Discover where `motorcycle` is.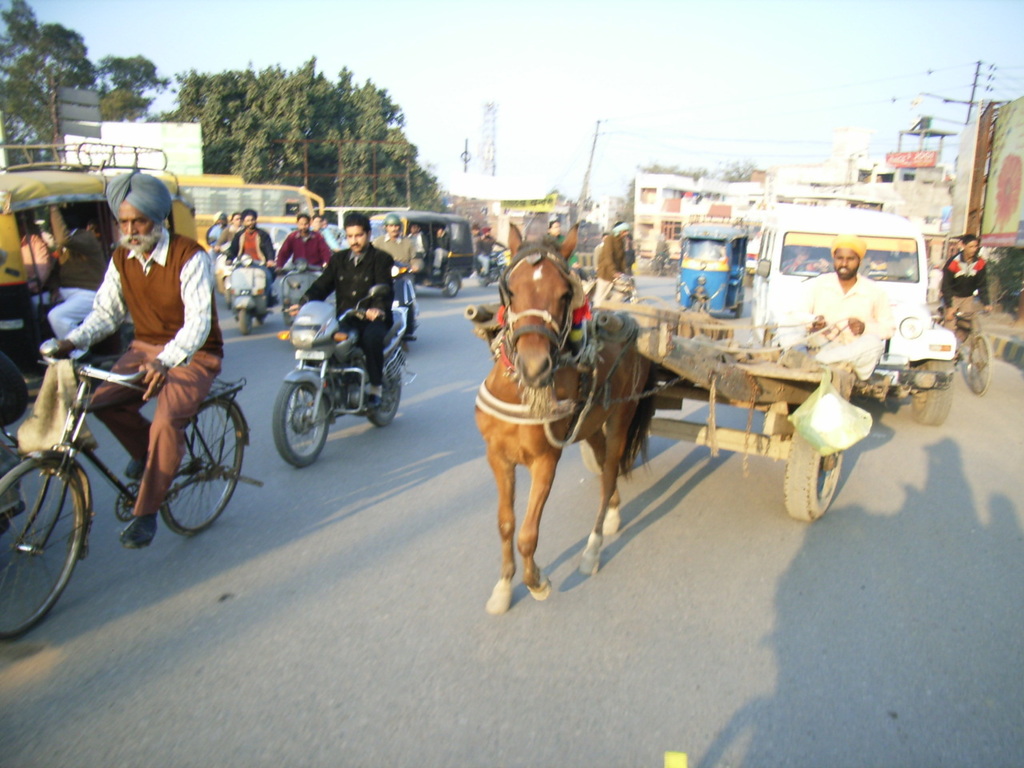
Discovered at BBox(270, 286, 417, 470).
